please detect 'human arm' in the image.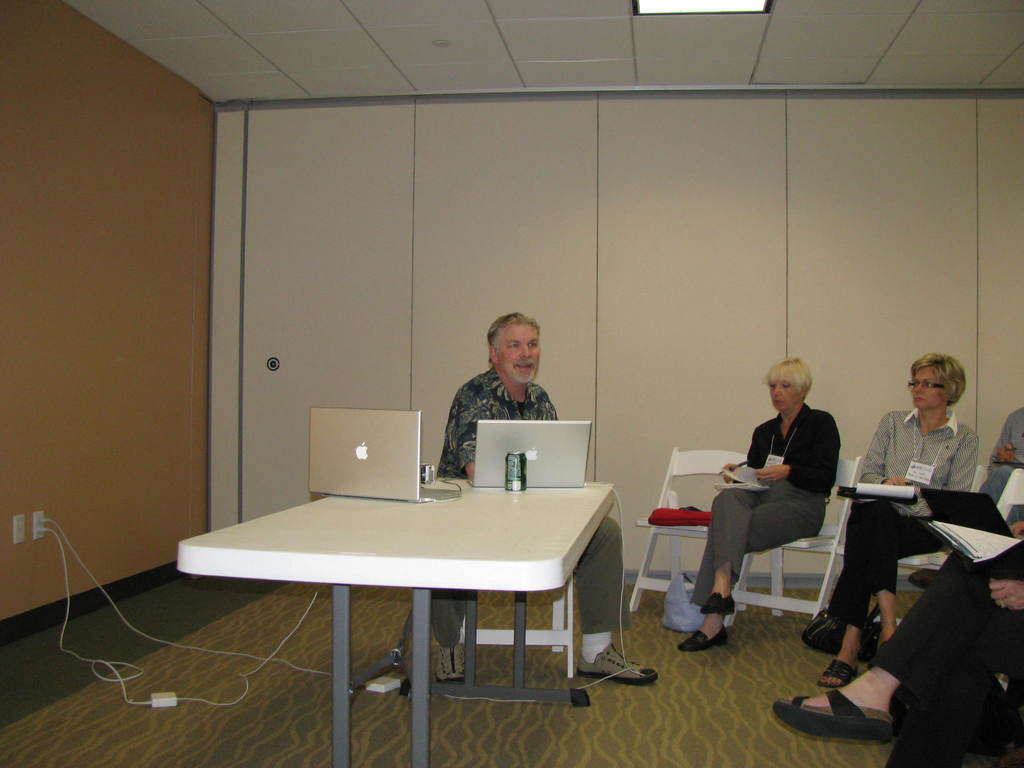
detection(713, 424, 764, 492).
